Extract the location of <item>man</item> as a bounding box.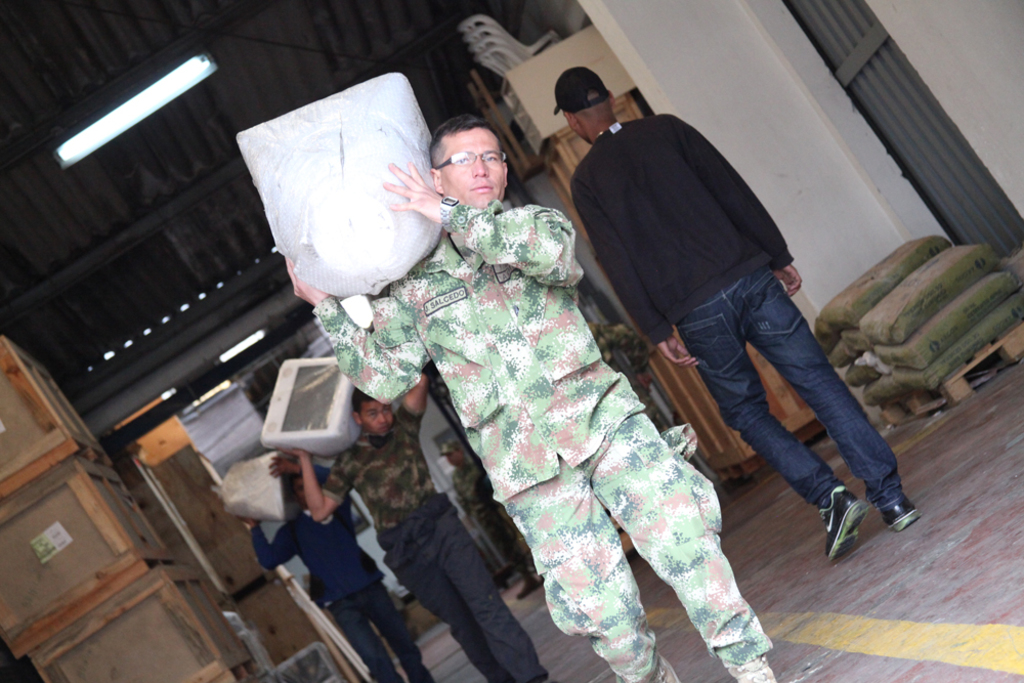
BBox(549, 65, 919, 562).
